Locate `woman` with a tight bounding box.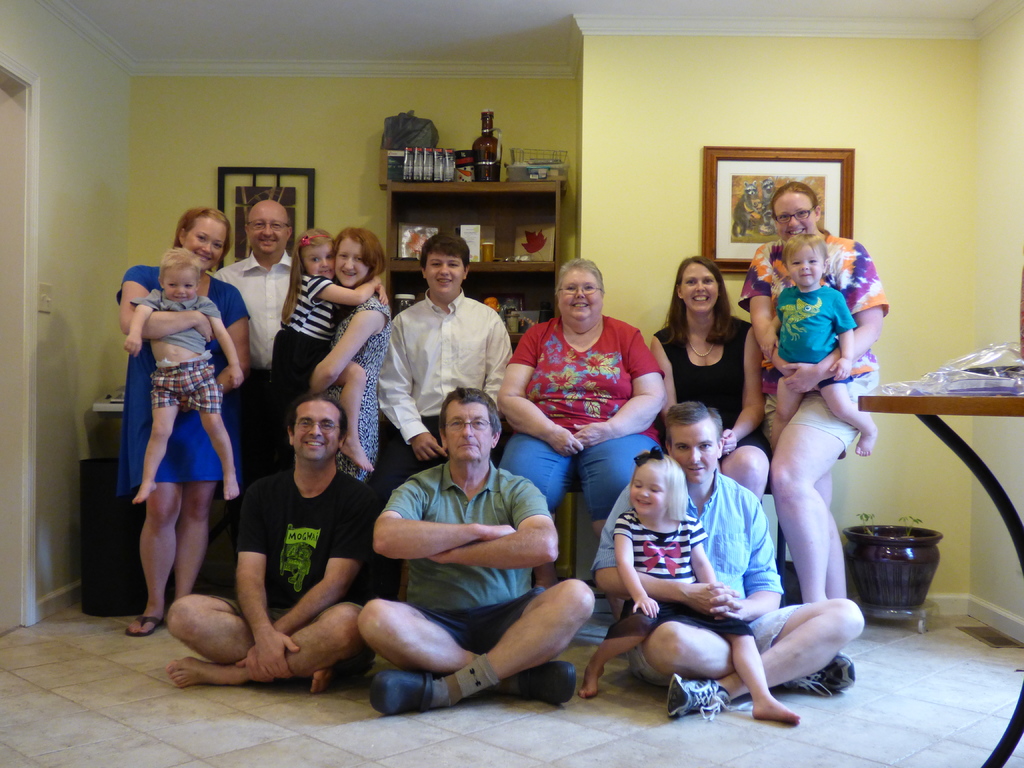
left=308, top=230, right=392, bottom=485.
